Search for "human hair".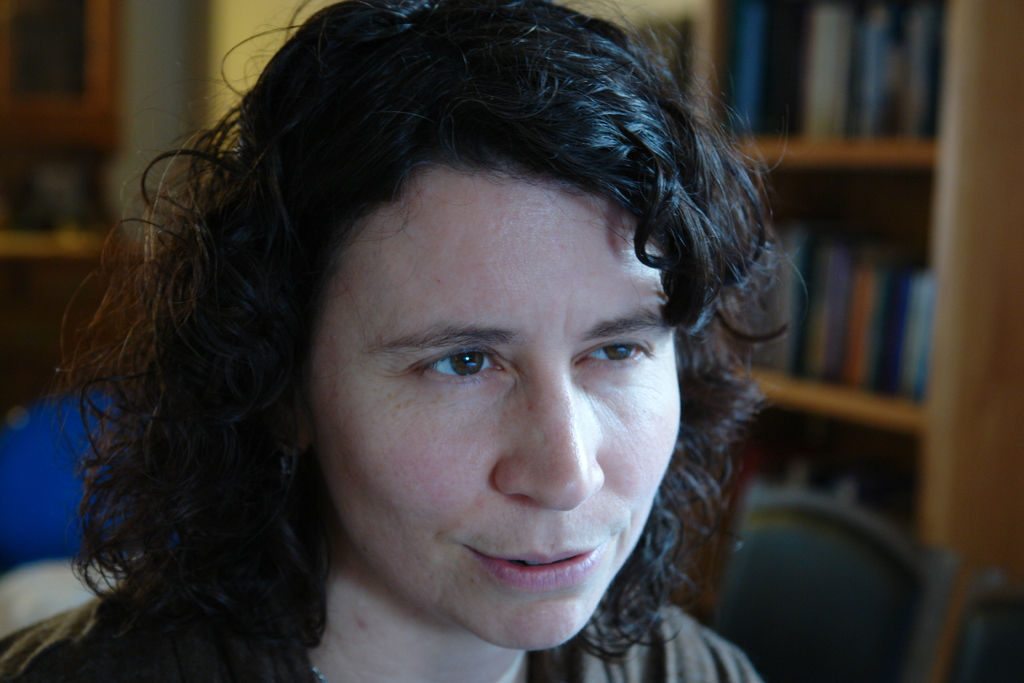
Found at [left=47, top=0, right=806, bottom=666].
